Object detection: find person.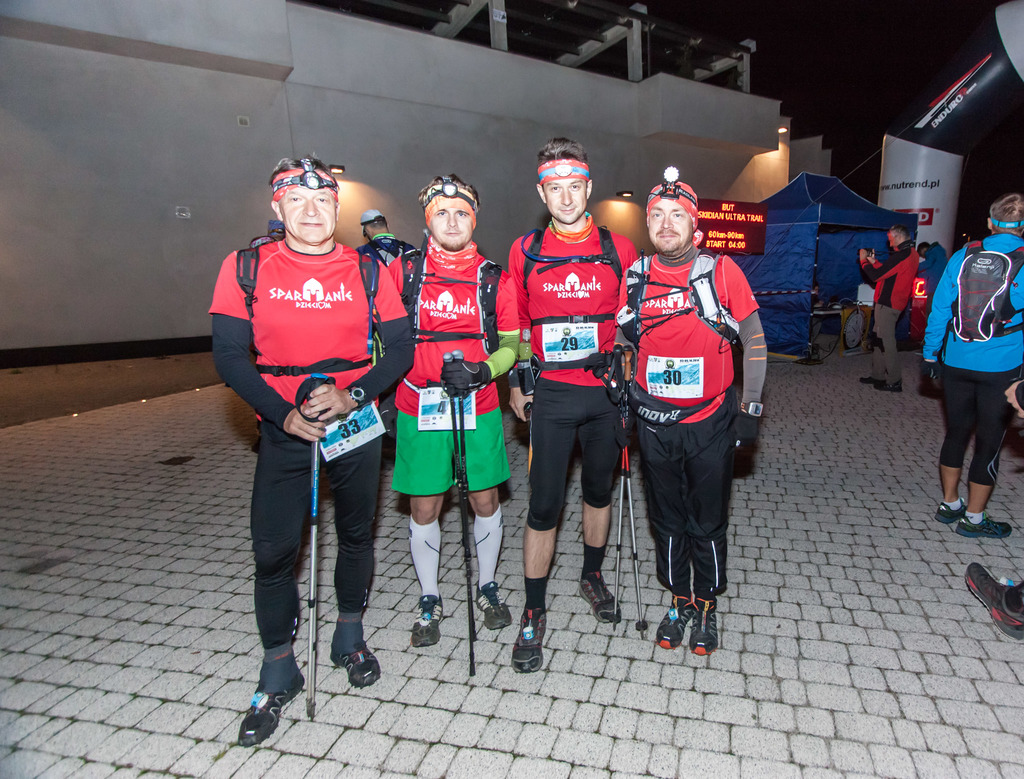
box(379, 170, 514, 650).
